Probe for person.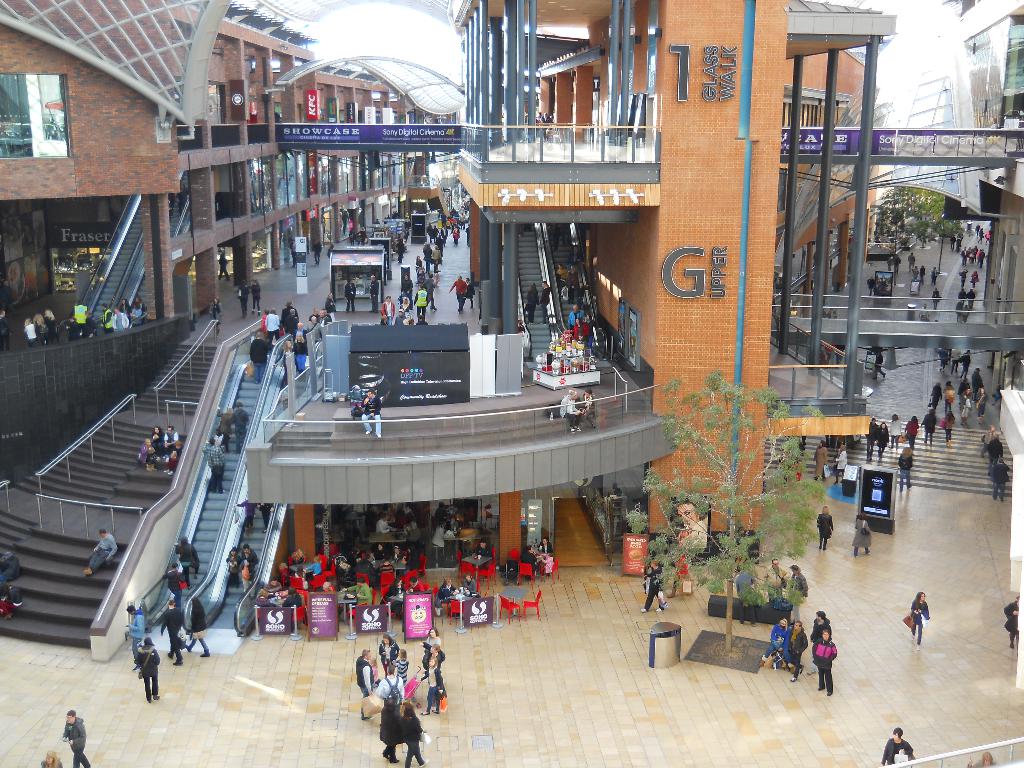
Probe result: [left=977, top=423, right=999, bottom=454].
